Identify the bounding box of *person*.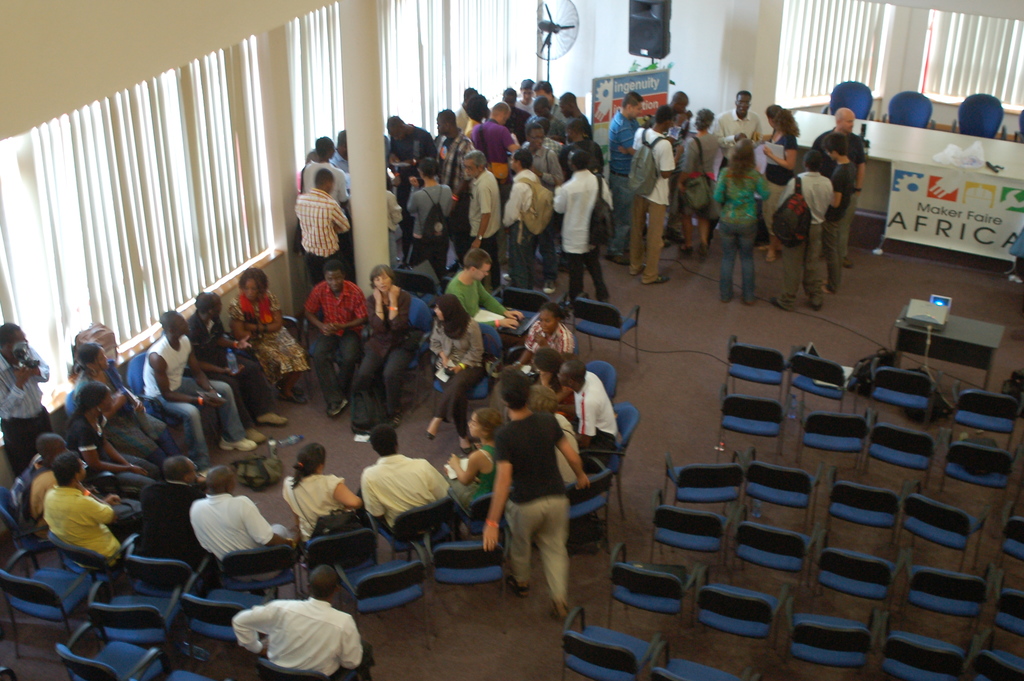
crop(64, 377, 157, 493).
